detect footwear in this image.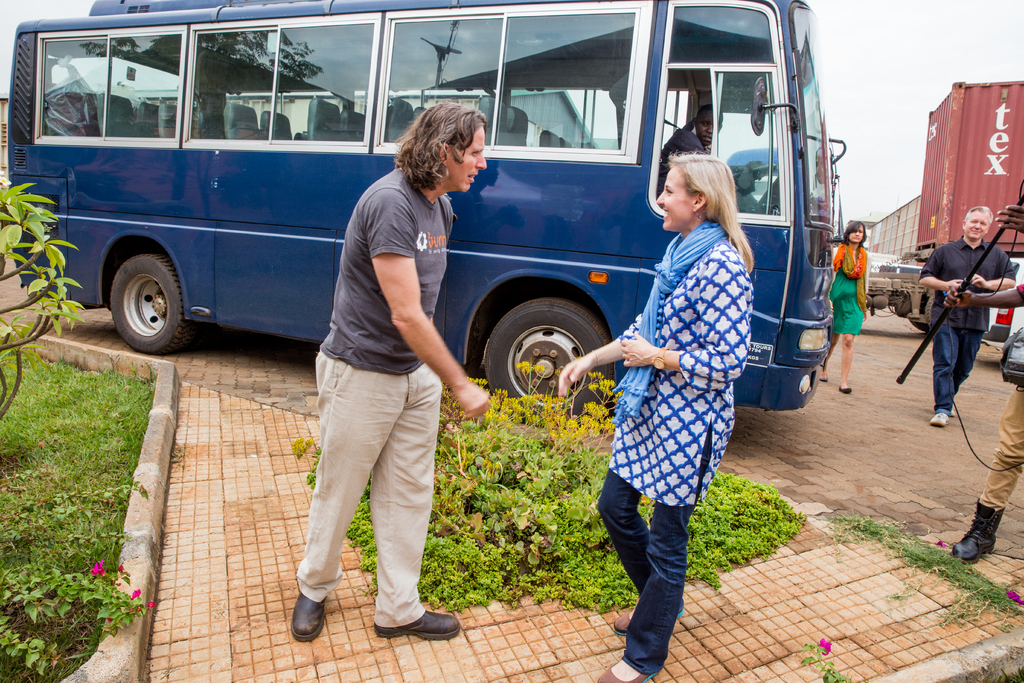
Detection: [289,591,323,642].
